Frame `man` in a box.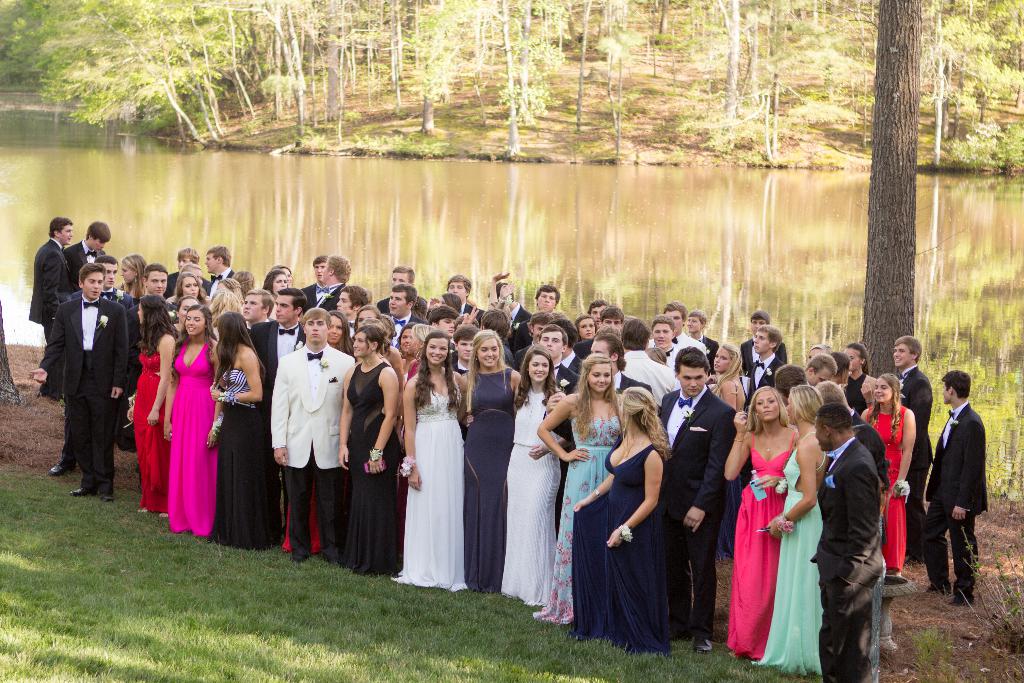
(202,245,234,284).
